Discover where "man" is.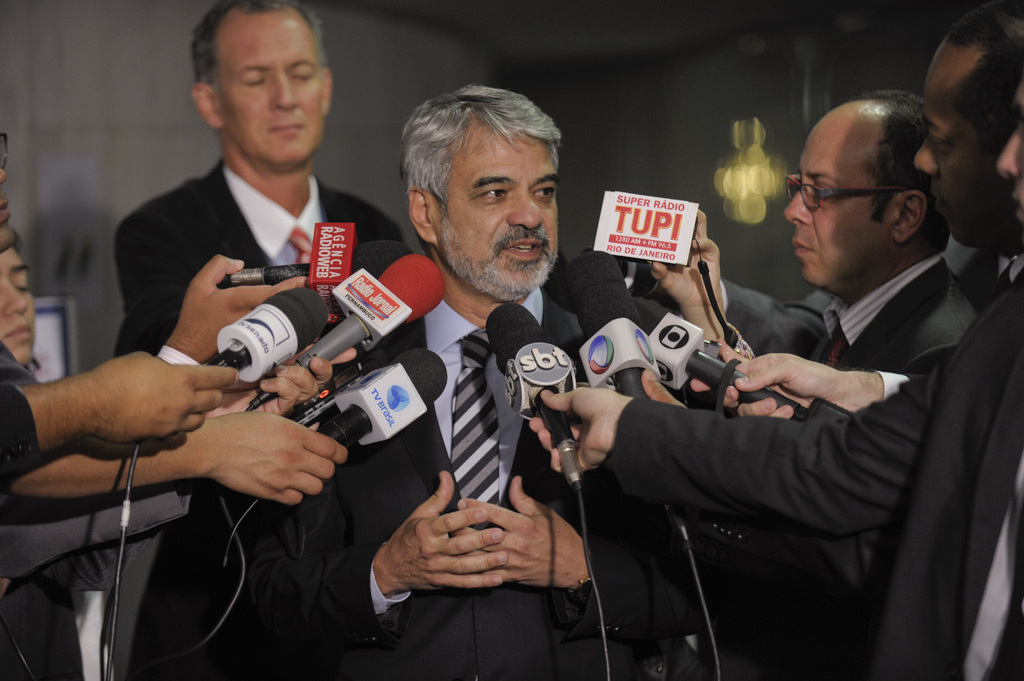
Discovered at 0 130 240 492.
